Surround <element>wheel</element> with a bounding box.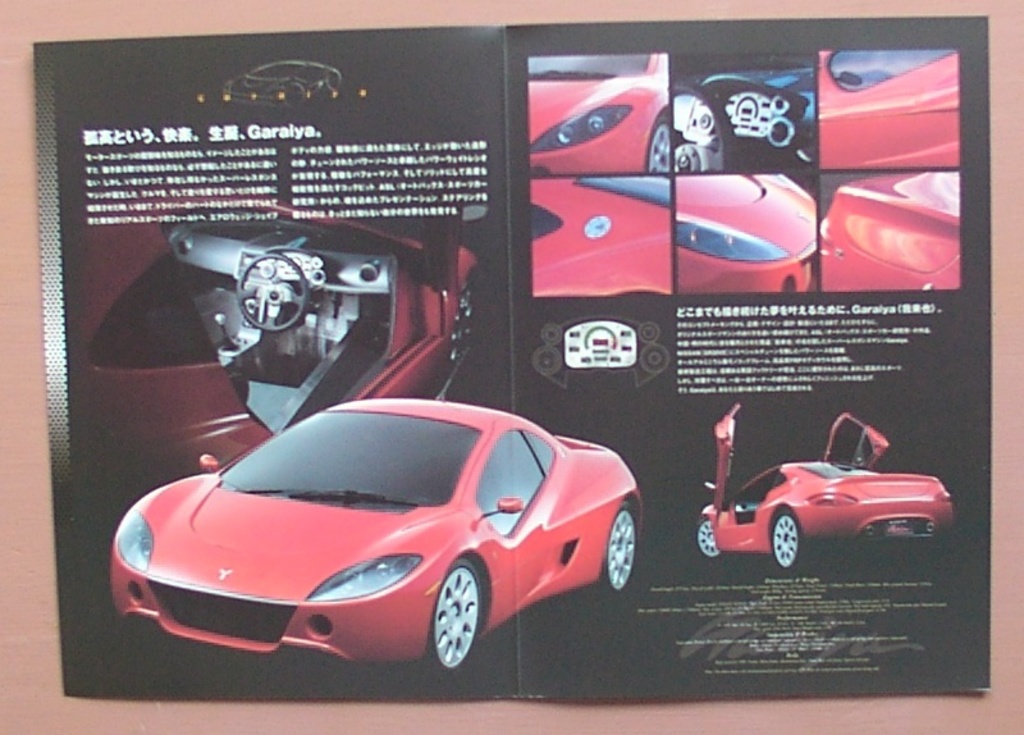
crop(691, 517, 721, 556).
